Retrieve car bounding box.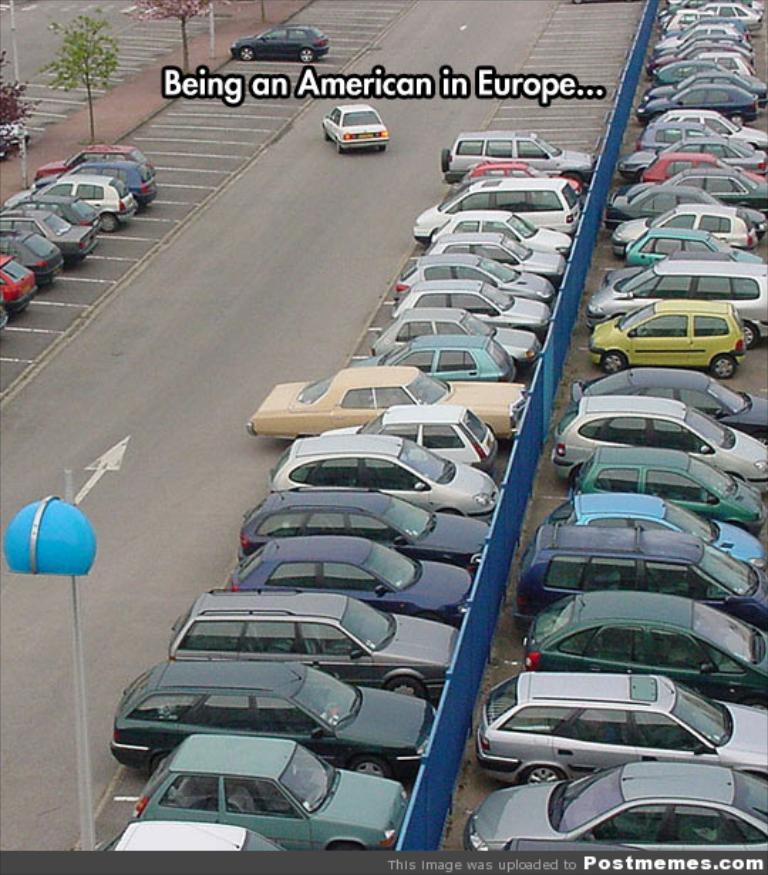
Bounding box: bbox=(323, 102, 391, 149).
